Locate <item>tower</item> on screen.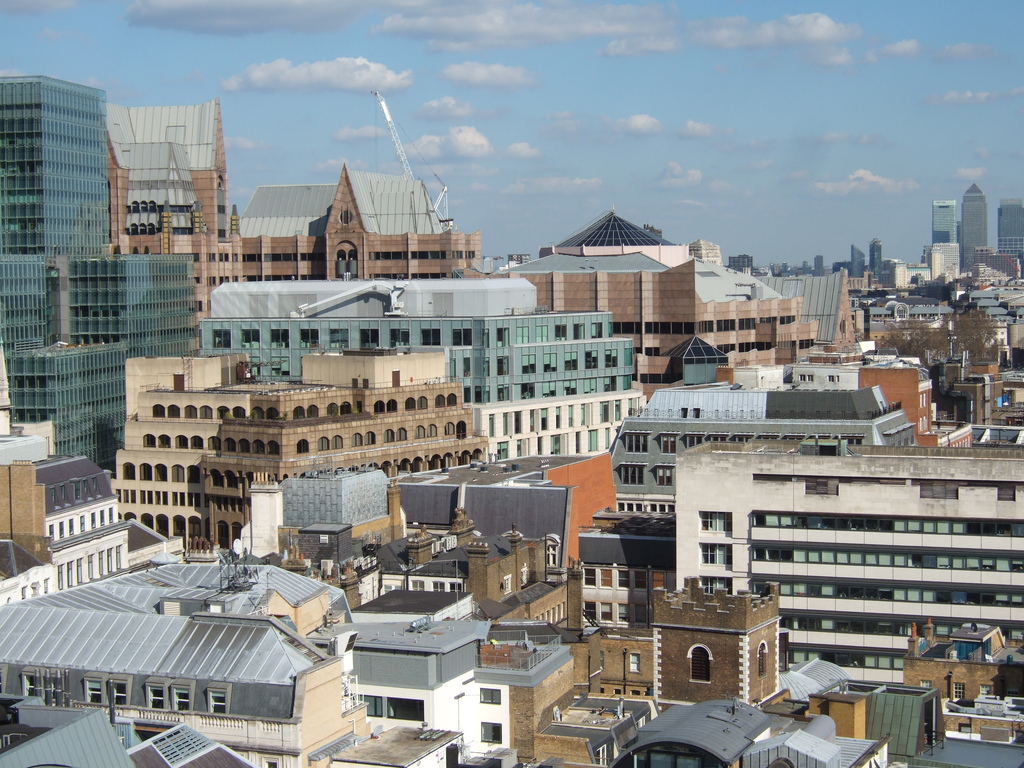
On screen at l=868, t=239, r=881, b=273.
